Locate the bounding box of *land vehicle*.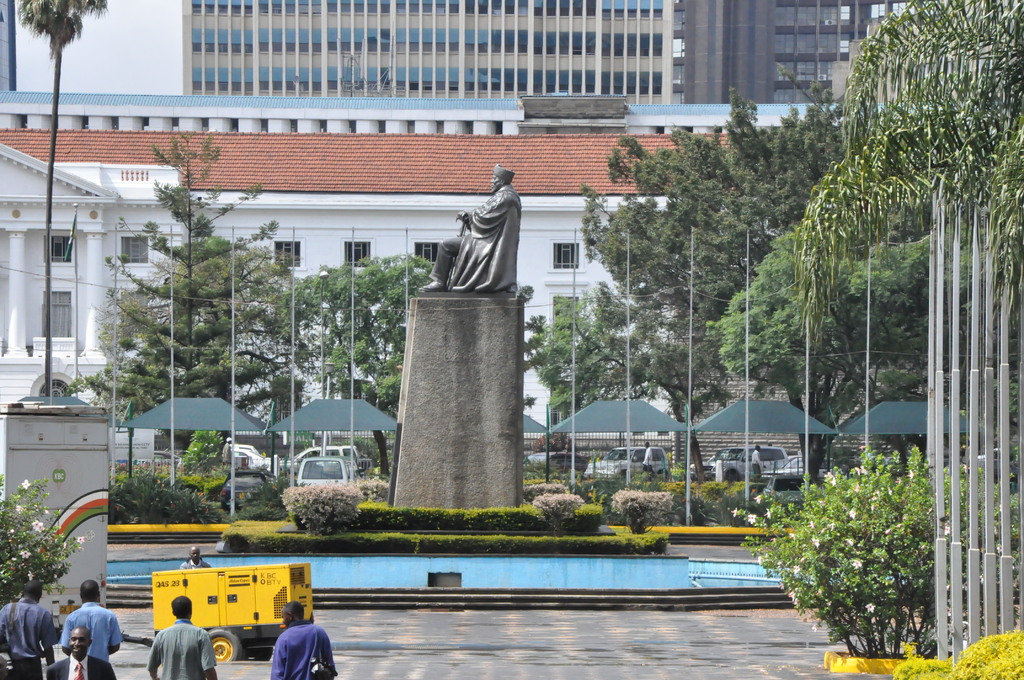
Bounding box: box=[290, 443, 356, 460].
